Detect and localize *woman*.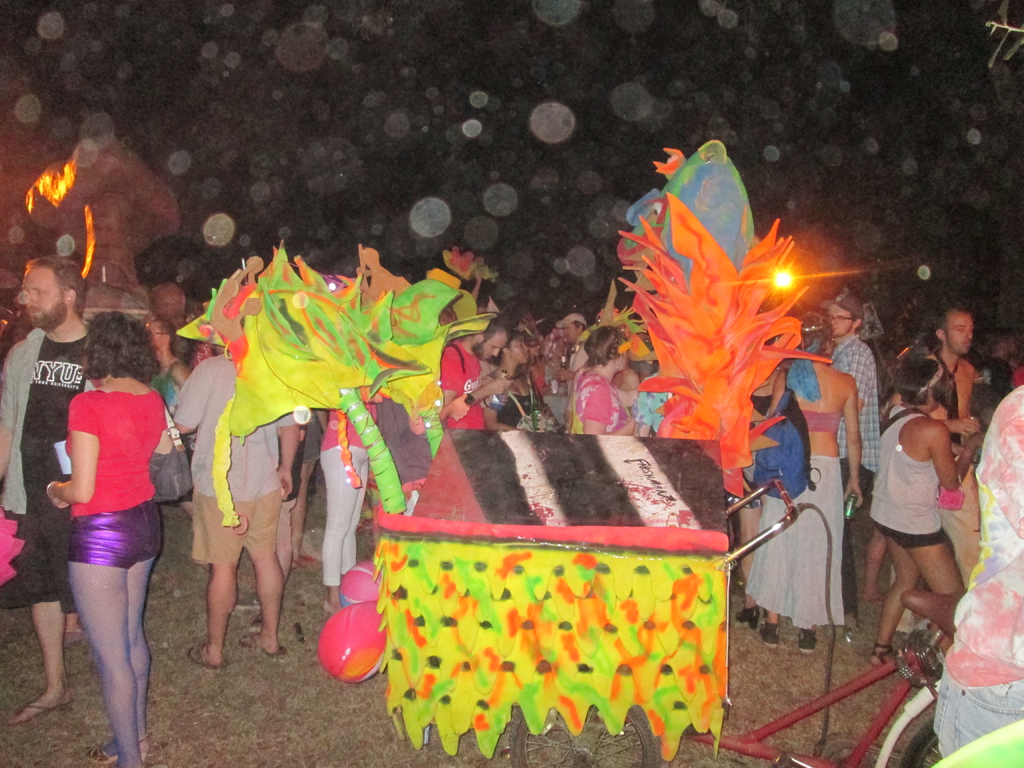
Localized at (left=867, top=351, right=982, bottom=665).
